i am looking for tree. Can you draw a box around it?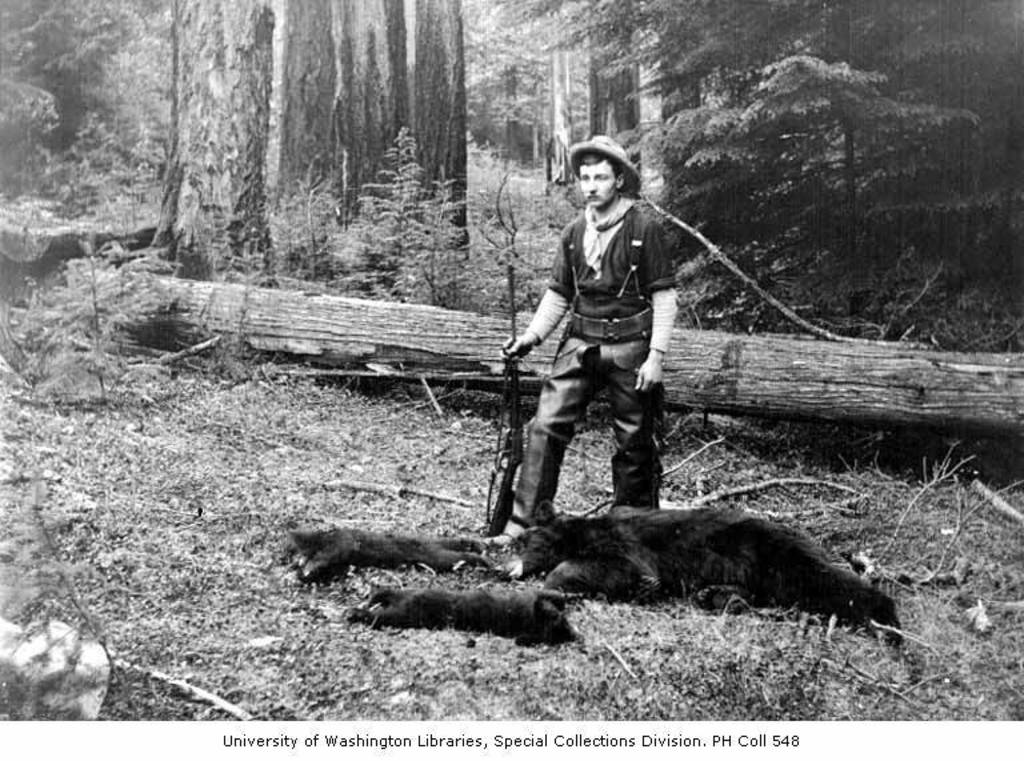
Sure, the bounding box is (0,0,129,191).
